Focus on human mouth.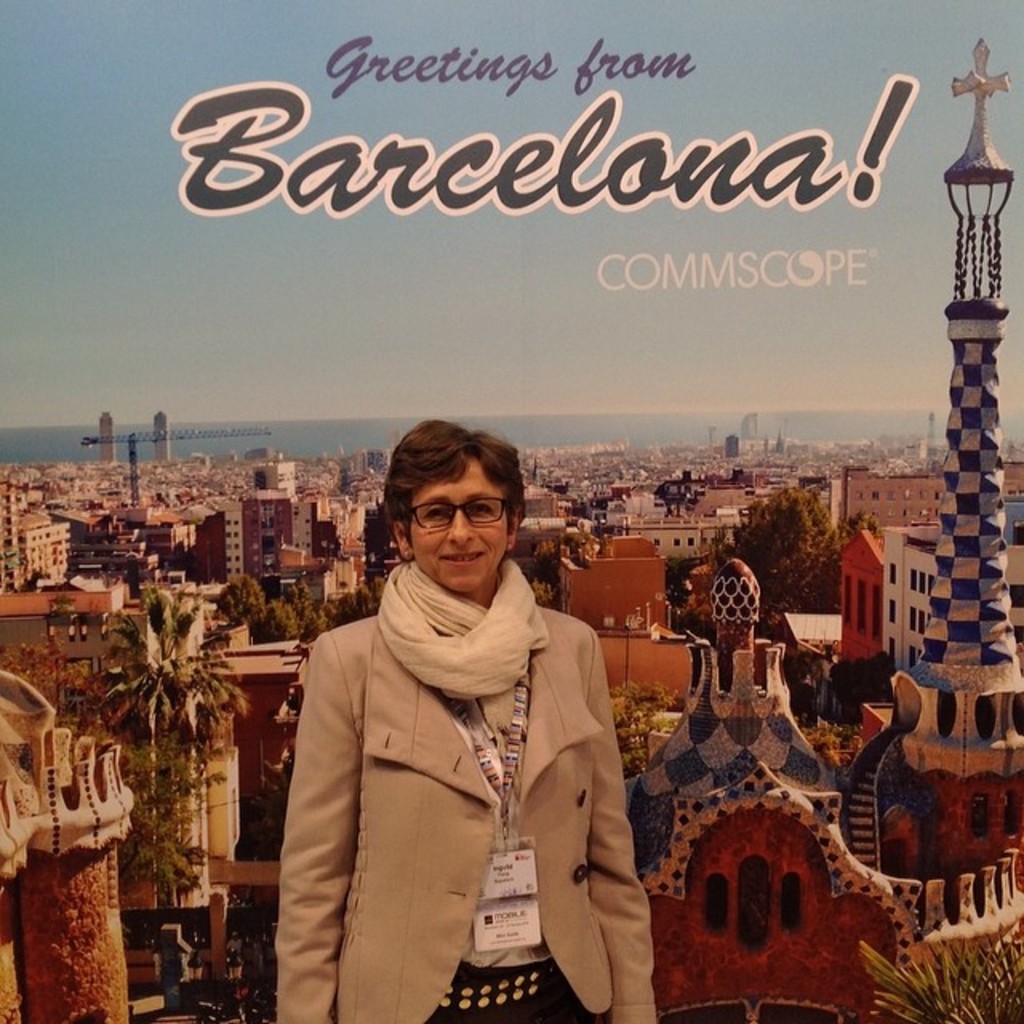
Focused at Rect(437, 555, 482, 565).
